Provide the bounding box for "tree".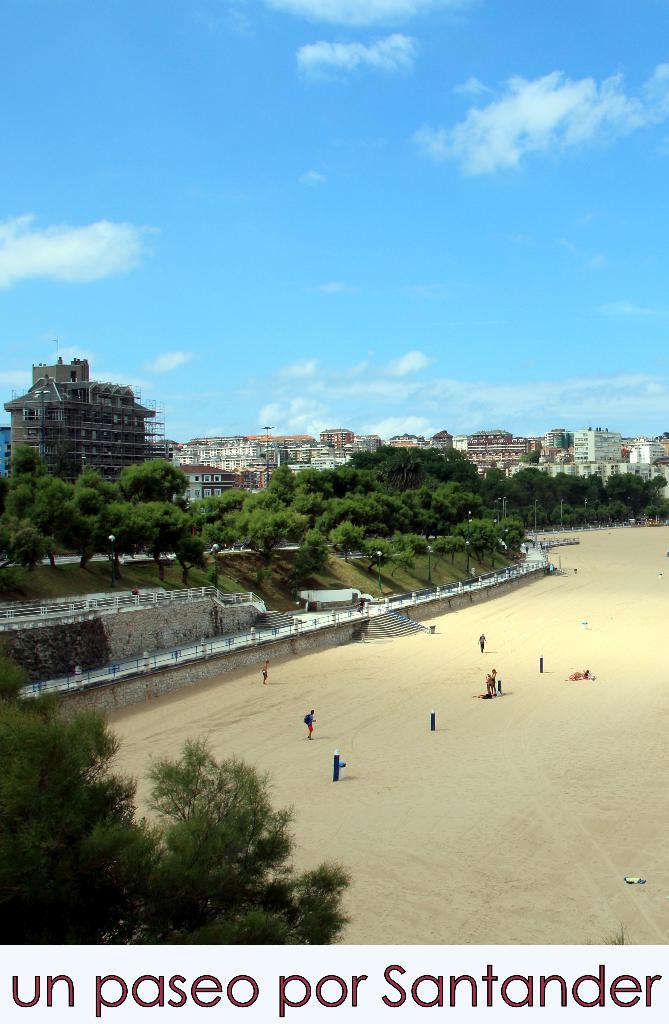
x1=246, y1=466, x2=306, y2=506.
